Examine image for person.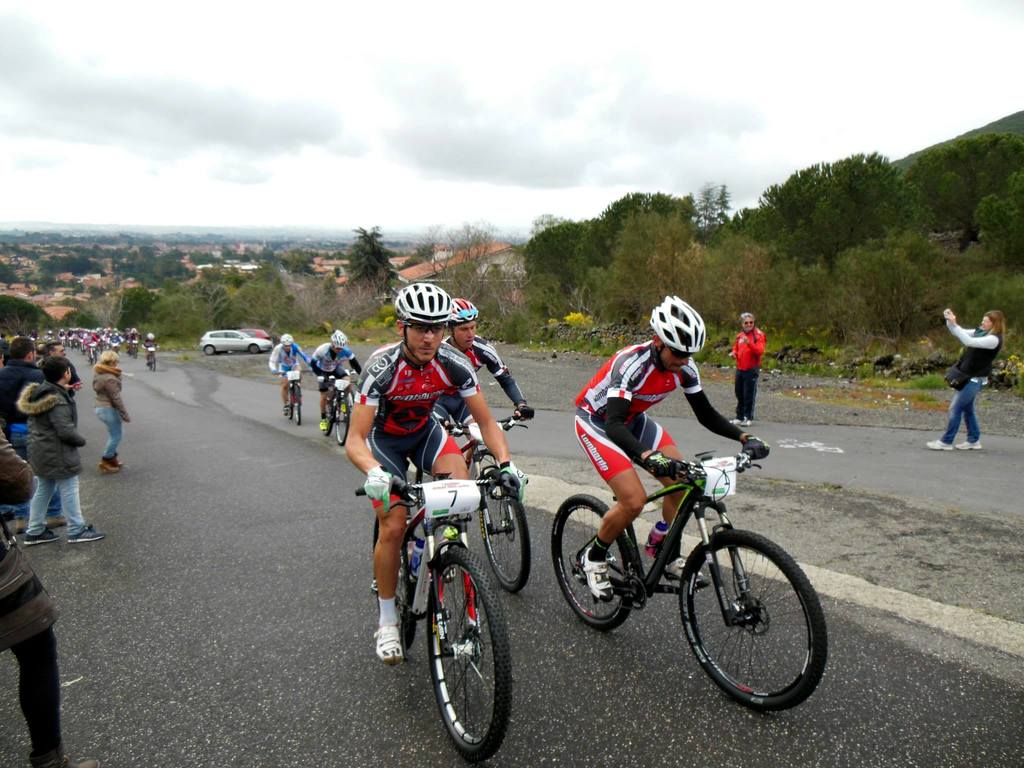
Examination result: {"x1": 579, "y1": 298, "x2": 769, "y2": 589}.
